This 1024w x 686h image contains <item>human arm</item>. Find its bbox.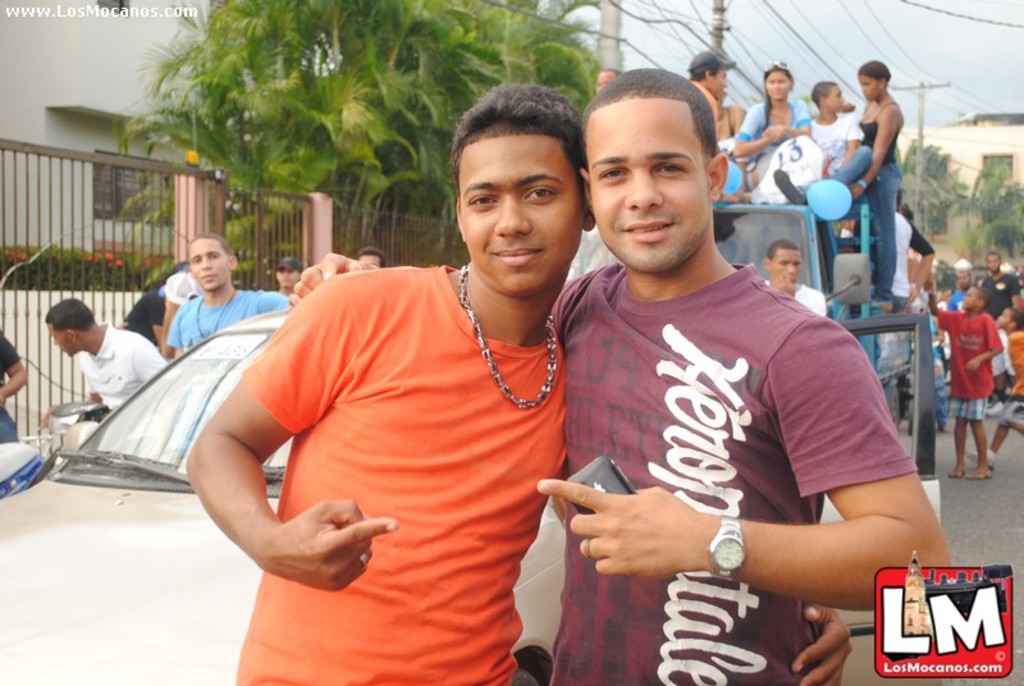
(730, 110, 749, 187).
